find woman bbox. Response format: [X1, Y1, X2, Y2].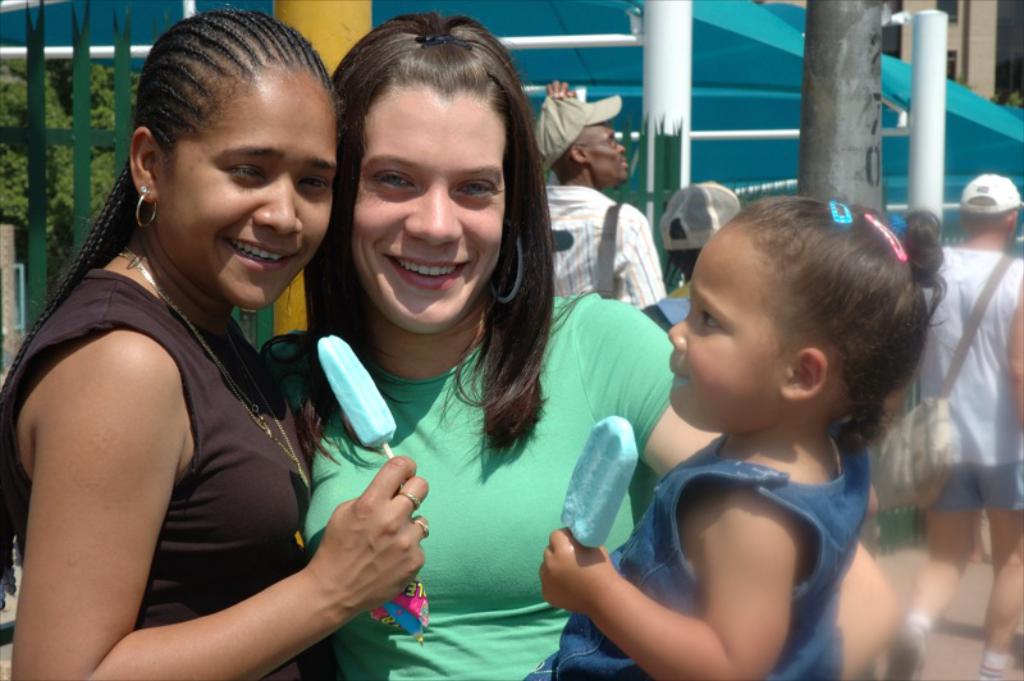
[26, 46, 467, 680].
